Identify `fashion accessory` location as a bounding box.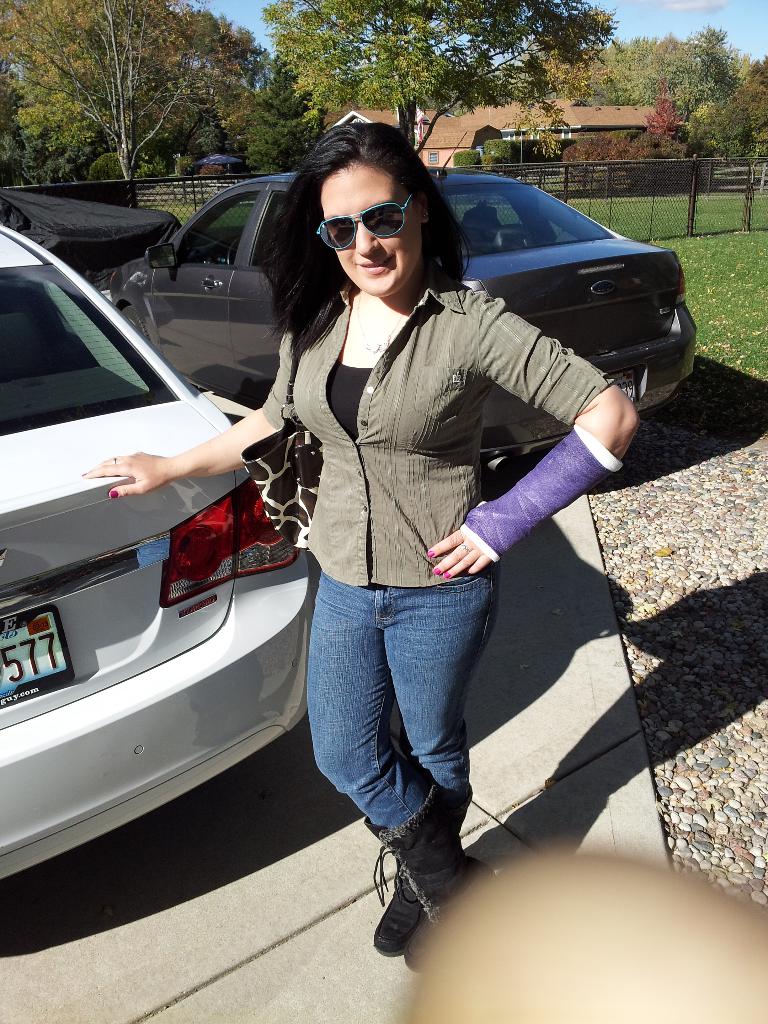
BBox(241, 346, 323, 549).
